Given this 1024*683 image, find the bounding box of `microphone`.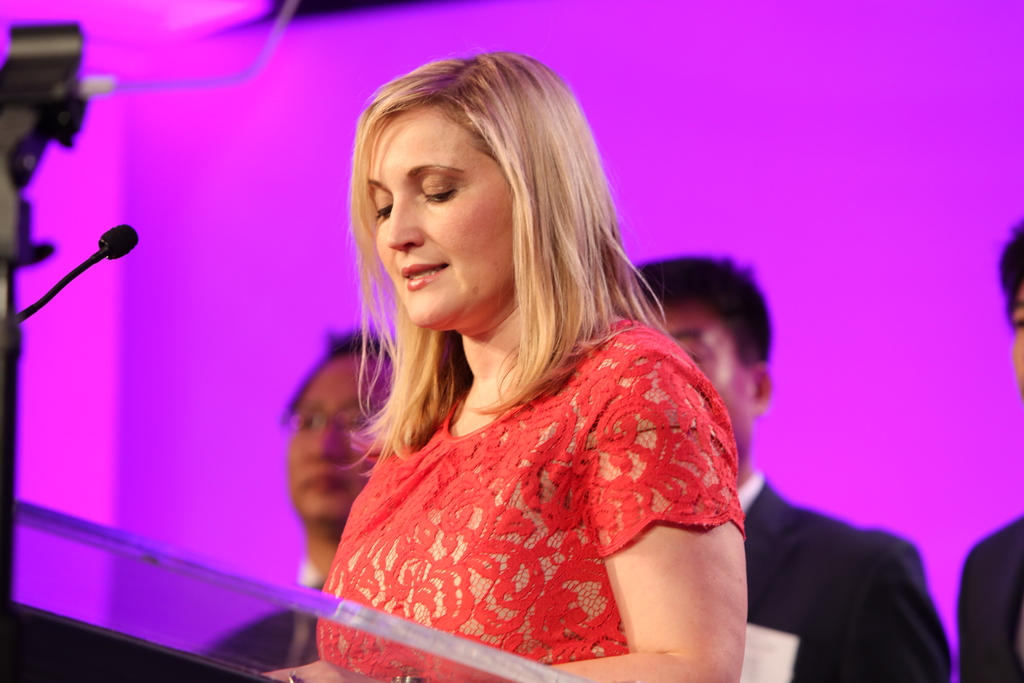
rect(7, 217, 143, 330).
